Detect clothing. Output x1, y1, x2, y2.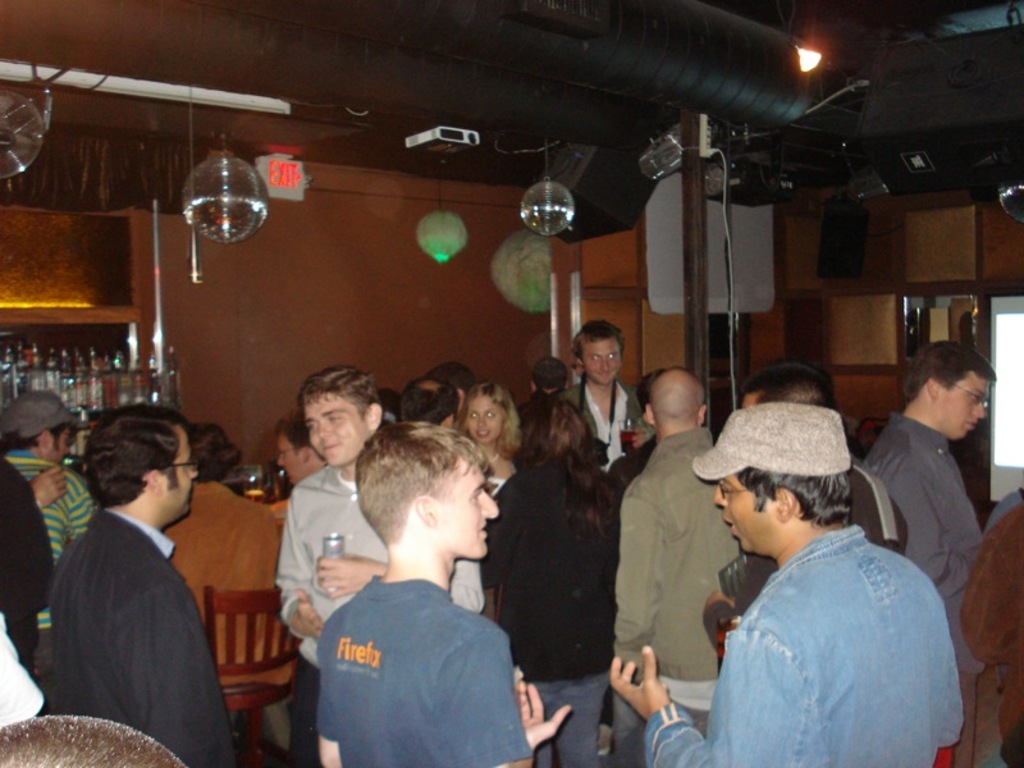
275, 451, 494, 767.
